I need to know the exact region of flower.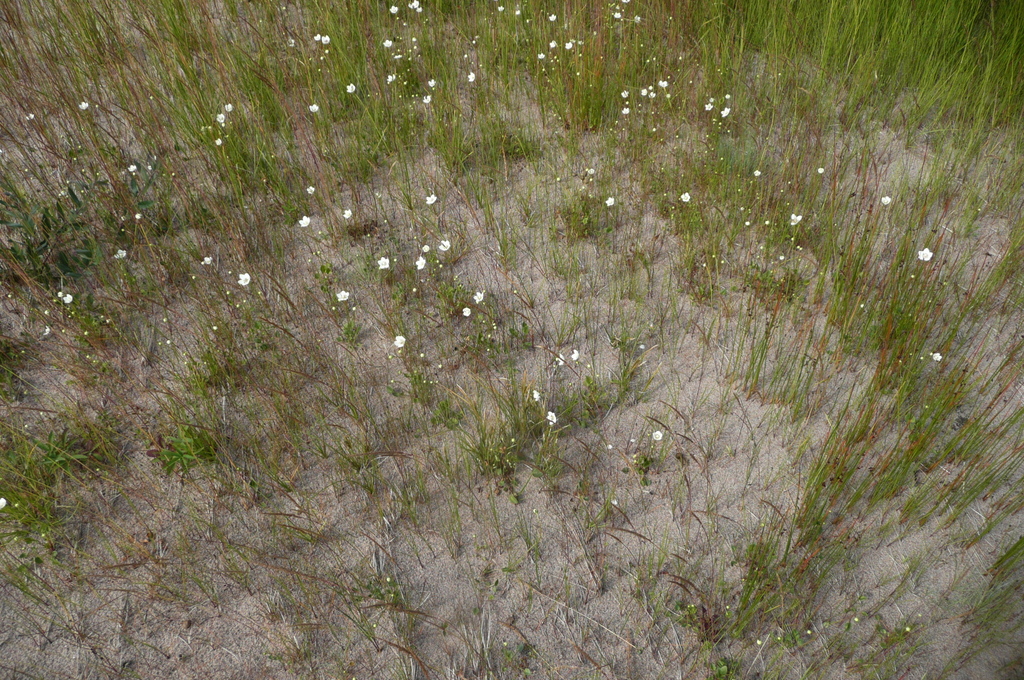
Region: Rect(678, 190, 692, 204).
